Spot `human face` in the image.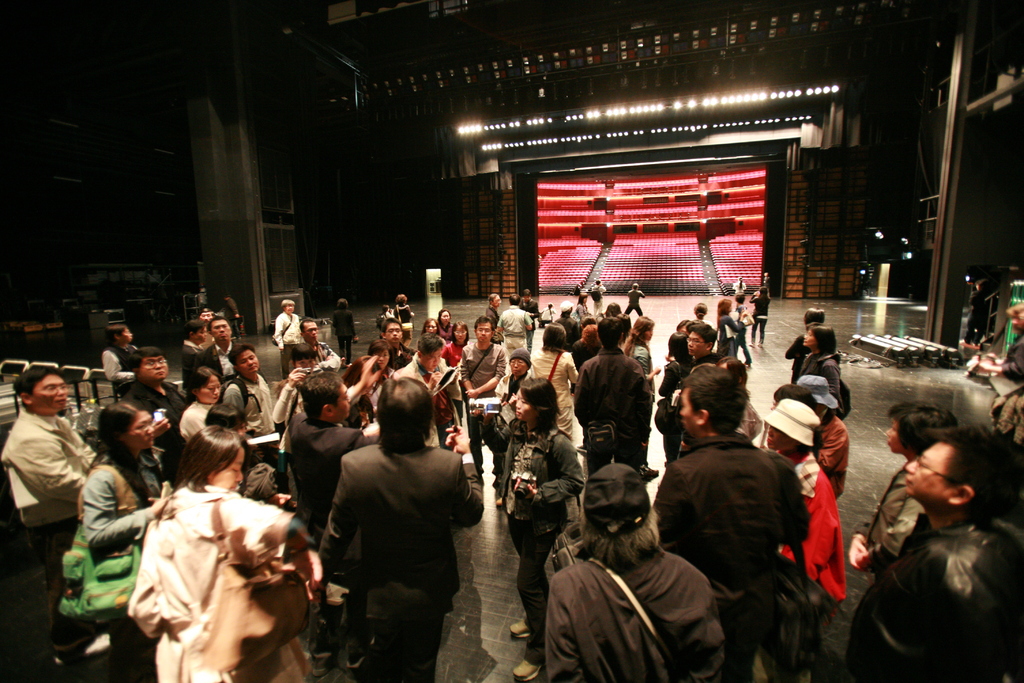
`human face` found at bbox=(440, 311, 448, 323).
